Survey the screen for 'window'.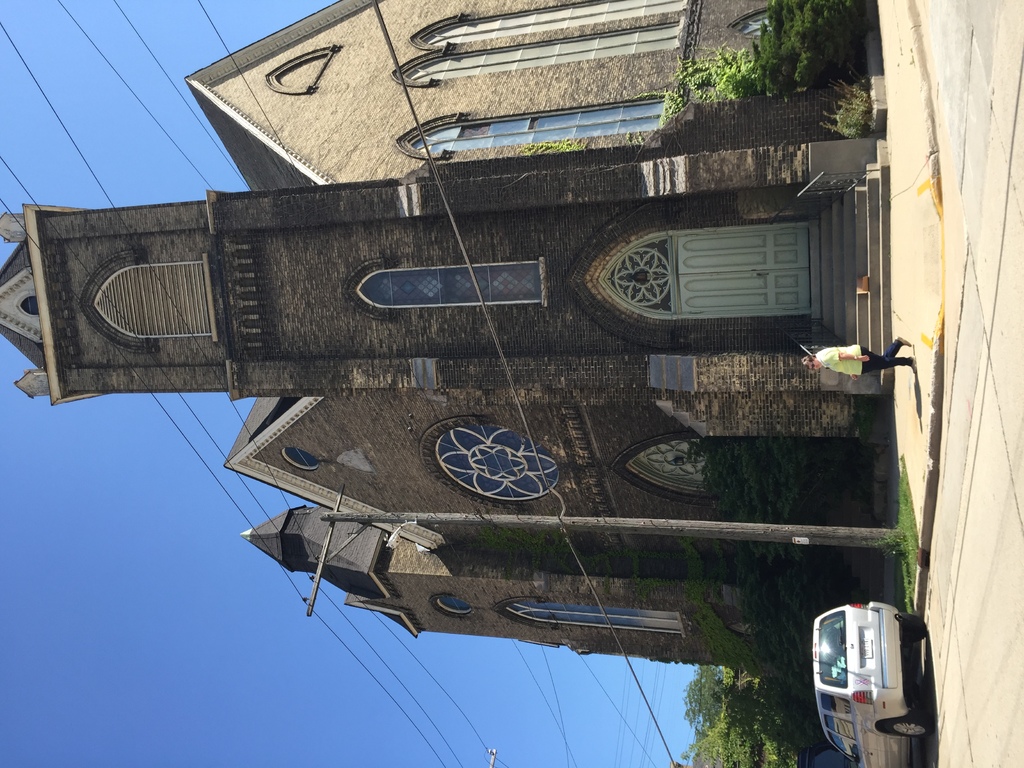
Survey found: box(730, 6, 771, 34).
